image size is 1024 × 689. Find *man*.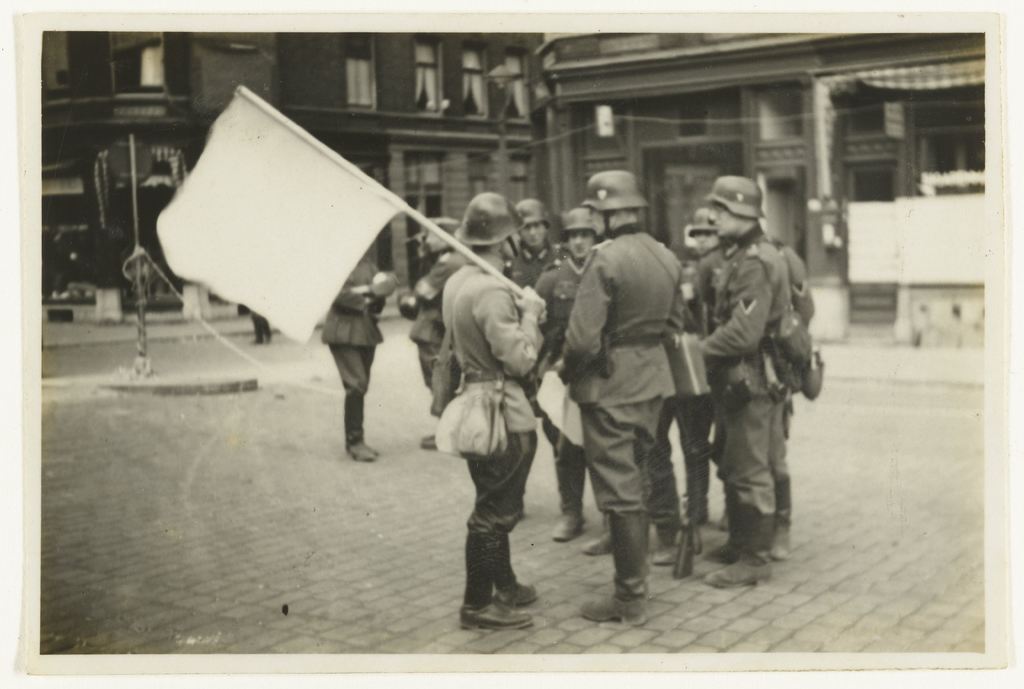
552, 176, 674, 615.
